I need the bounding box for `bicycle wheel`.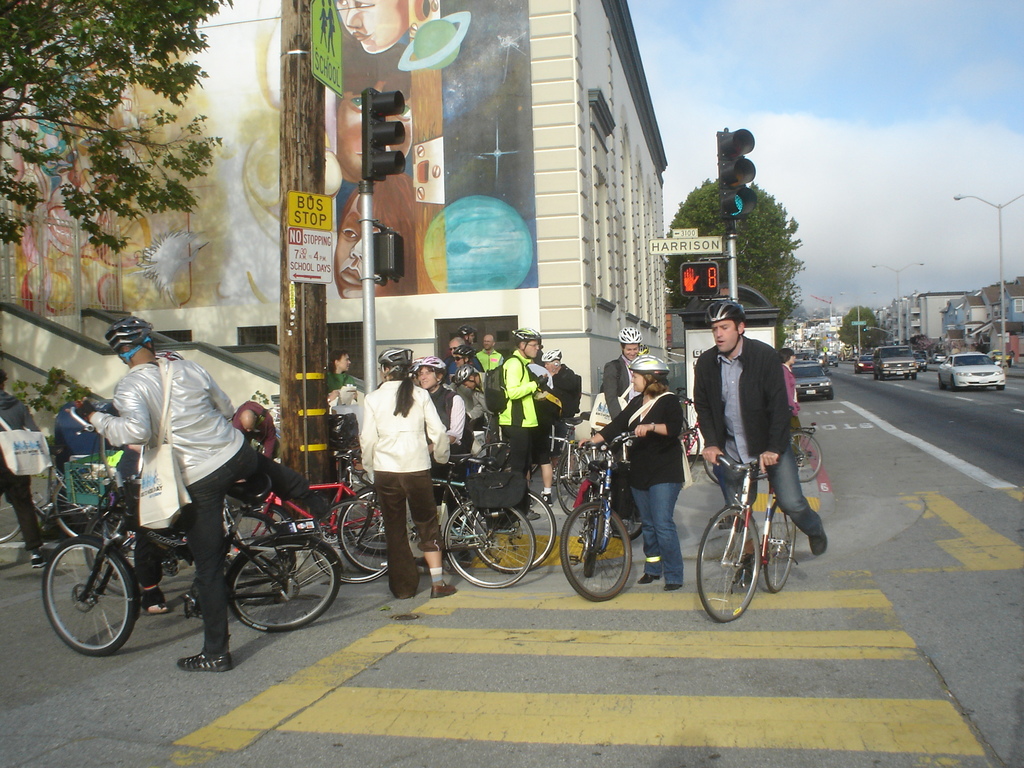
Here it is: left=469, top=487, right=559, bottom=573.
